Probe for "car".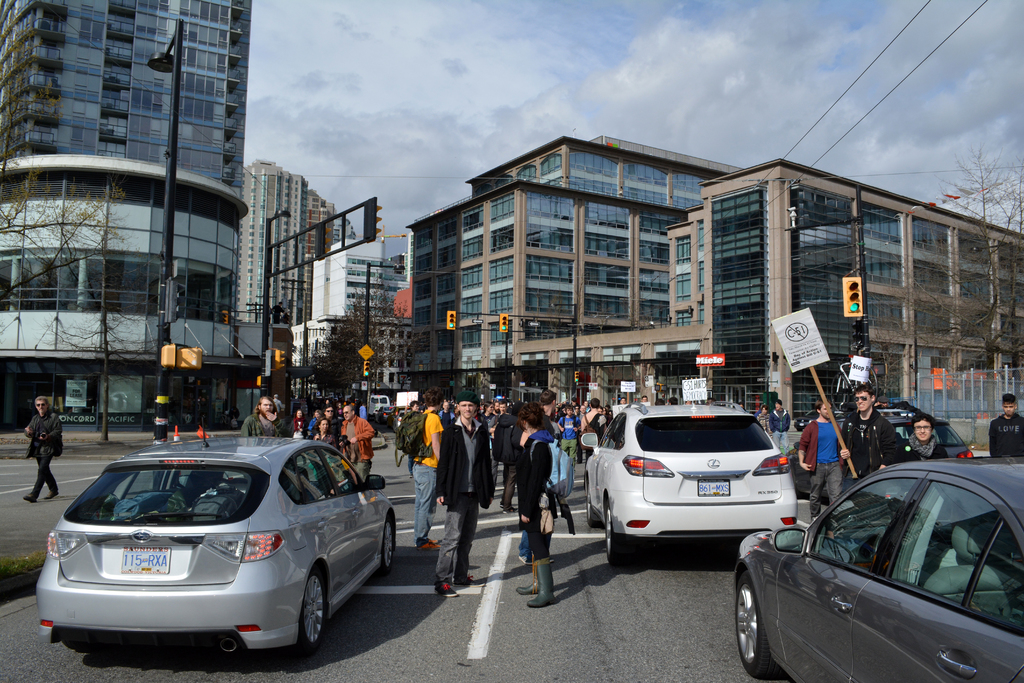
Probe result: Rect(440, 402, 455, 413).
